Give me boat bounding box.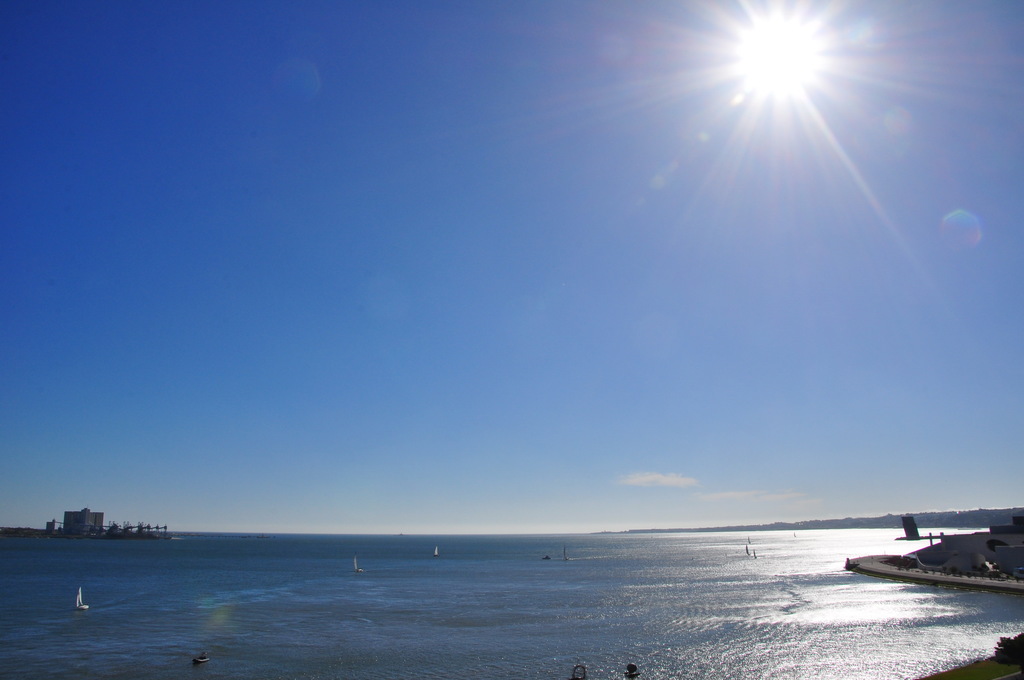
<region>624, 661, 643, 678</region>.
